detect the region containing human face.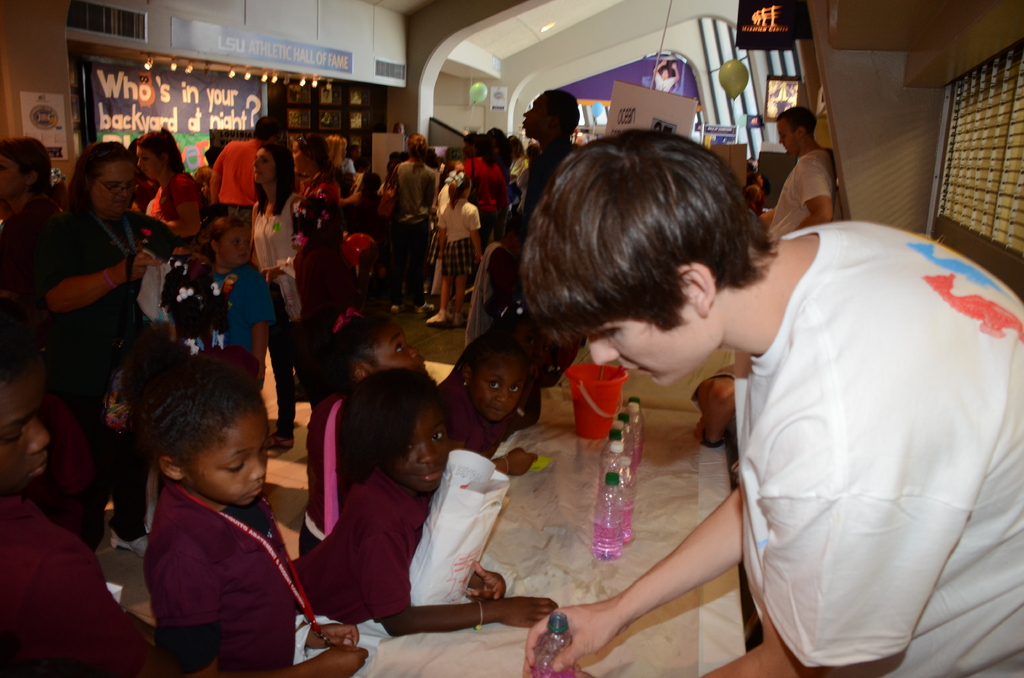
bbox(0, 370, 47, 487).
